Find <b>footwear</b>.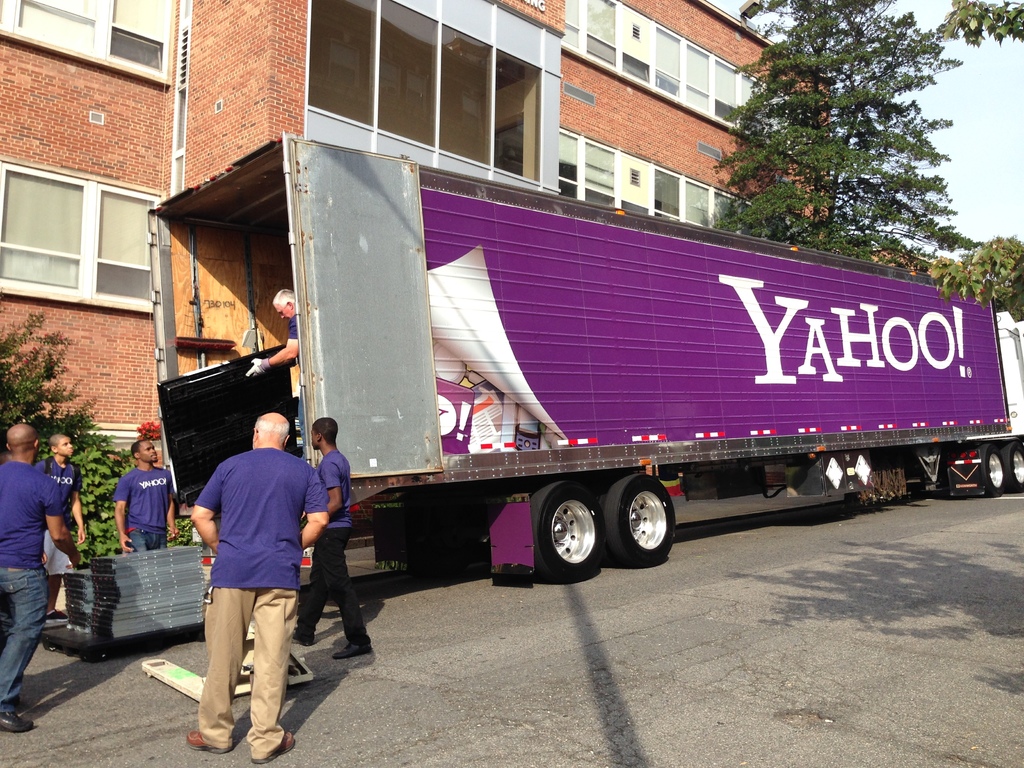
x1=331, y1=639, x2=371, y2=657.
